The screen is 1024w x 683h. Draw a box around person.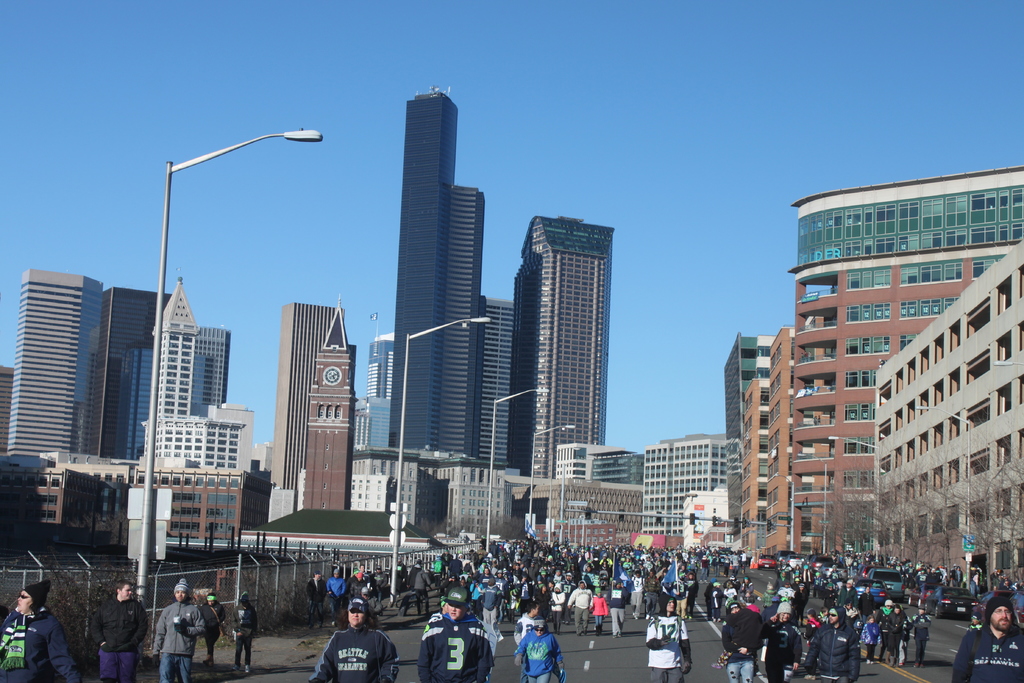
{"x1": 93, "y1": 577, "x2": 151, "y2": 680}.
